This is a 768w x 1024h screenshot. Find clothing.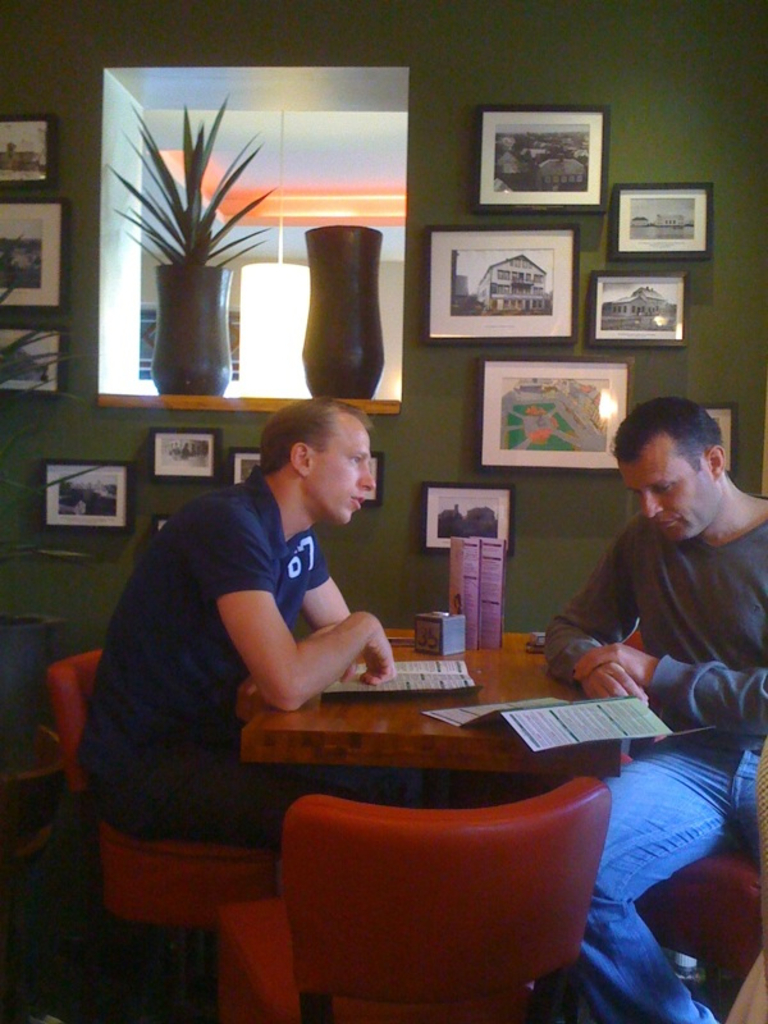
Bounding box: bbox=[99, 419, 412, 869].
